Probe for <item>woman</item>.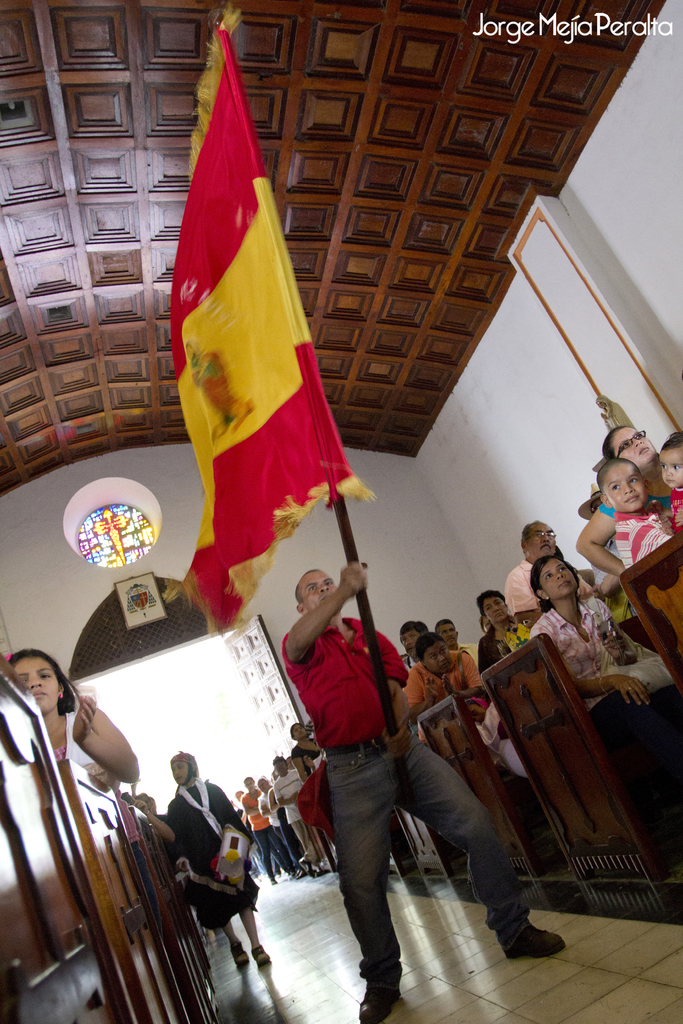
Probe result: 527:554:682:848.
